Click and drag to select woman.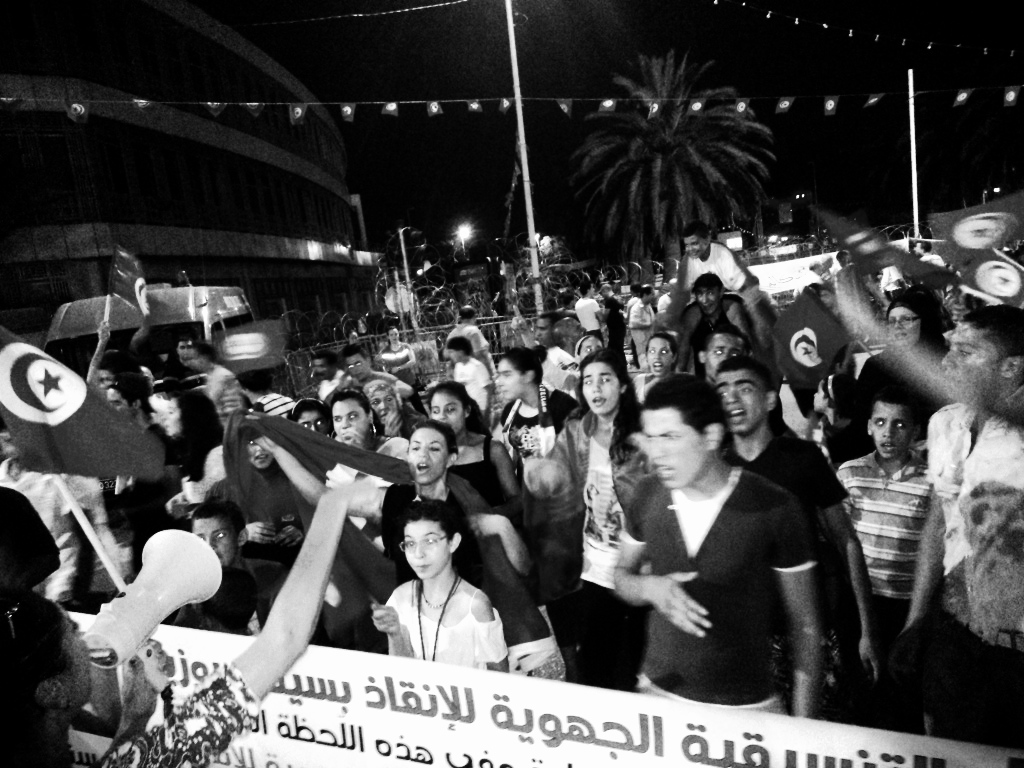
Selection: rect(253, 428, 533, 594).
